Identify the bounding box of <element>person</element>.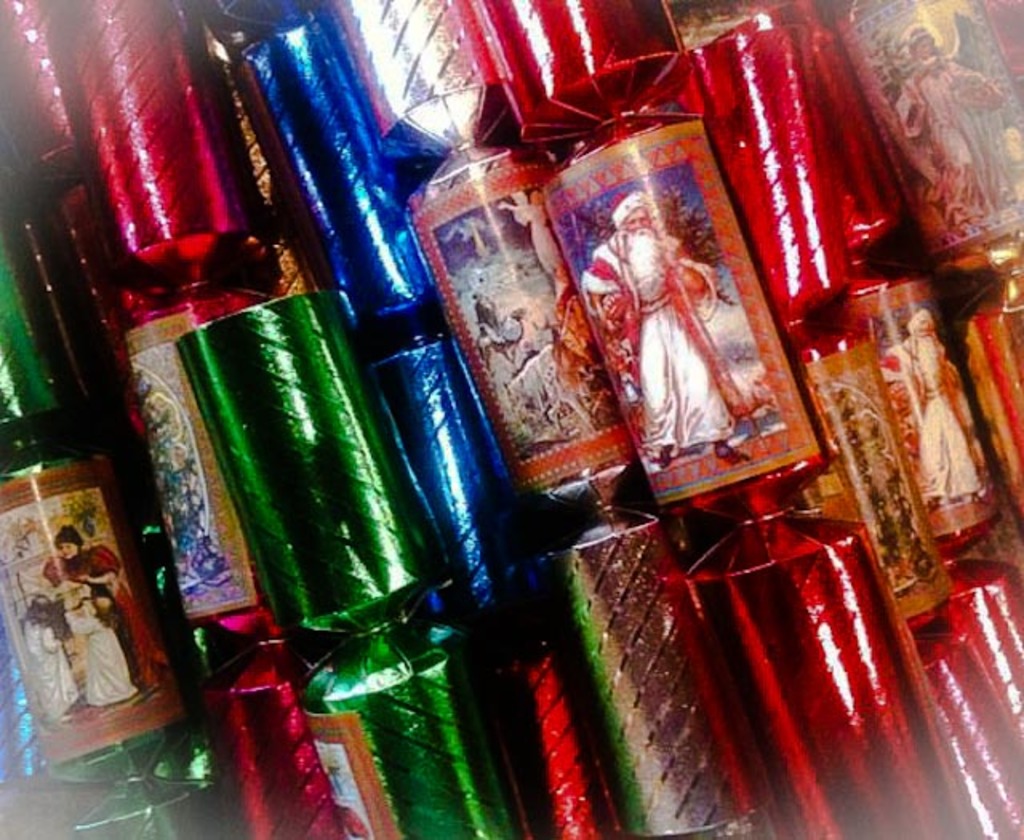
56/525/178/694.
